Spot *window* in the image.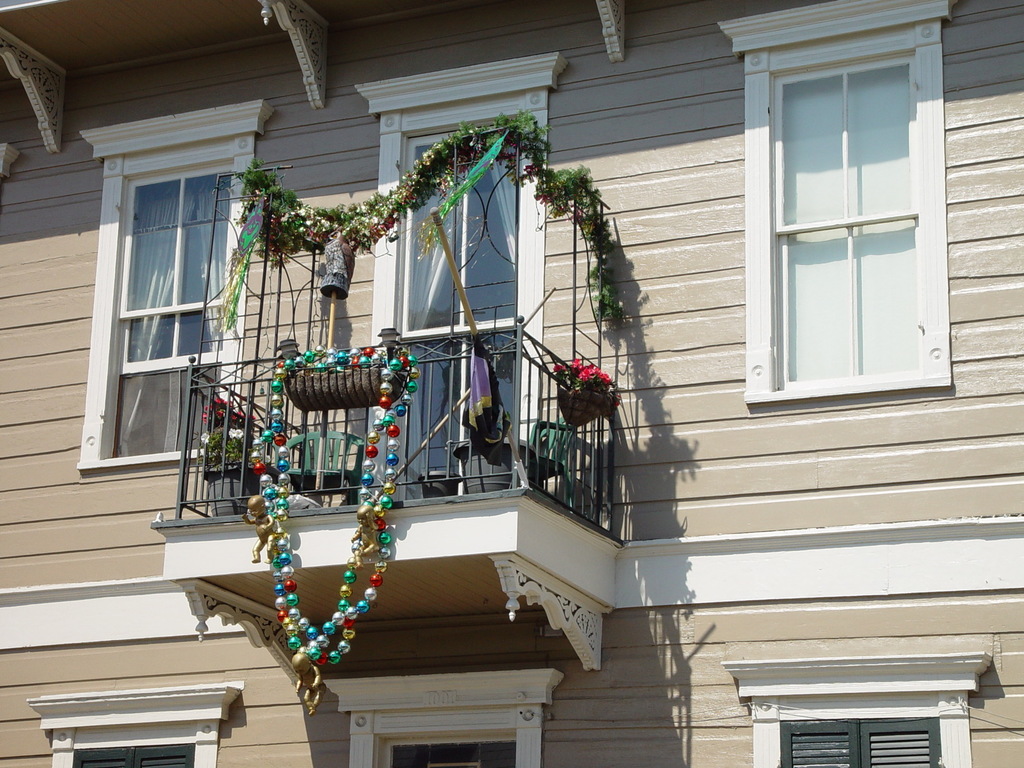
*window* found at locate(25, 684, 246, 767).
